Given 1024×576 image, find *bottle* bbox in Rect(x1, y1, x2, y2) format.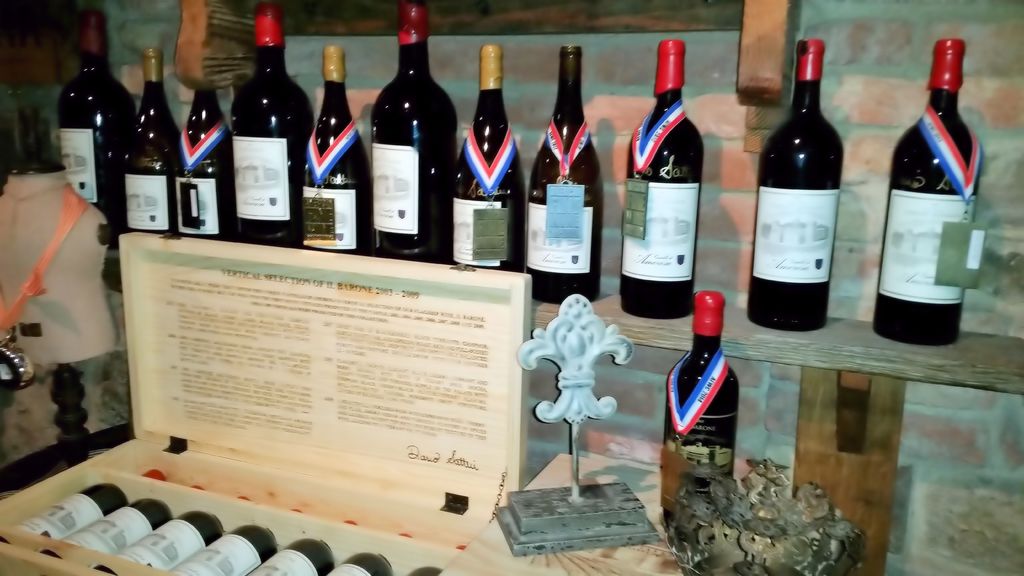
Rect(874, 37, 966, 362).
